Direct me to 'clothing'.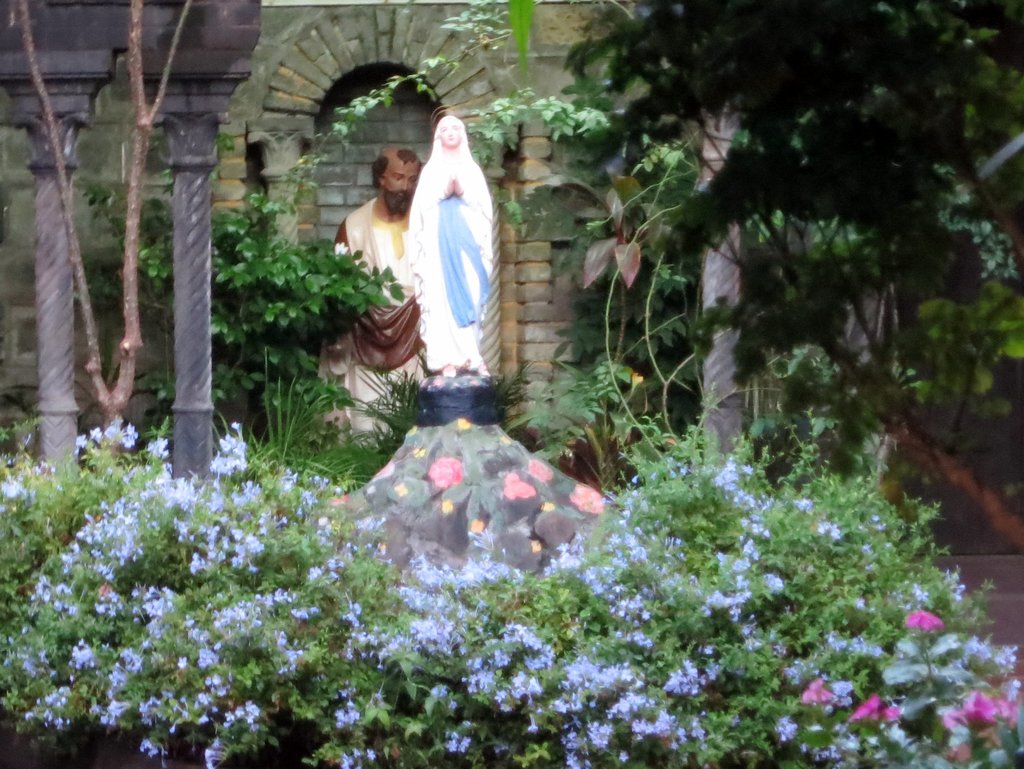
Direction: bbox=(316, 194, 424, 440).
